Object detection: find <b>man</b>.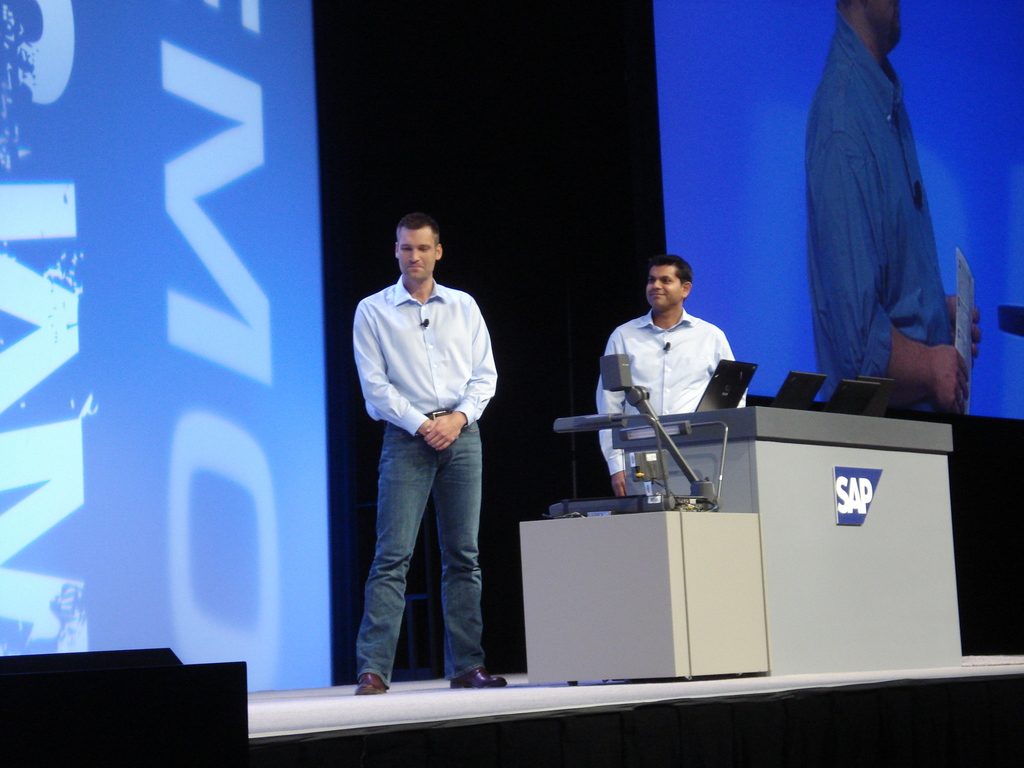
(800, 0, 982, 419).
